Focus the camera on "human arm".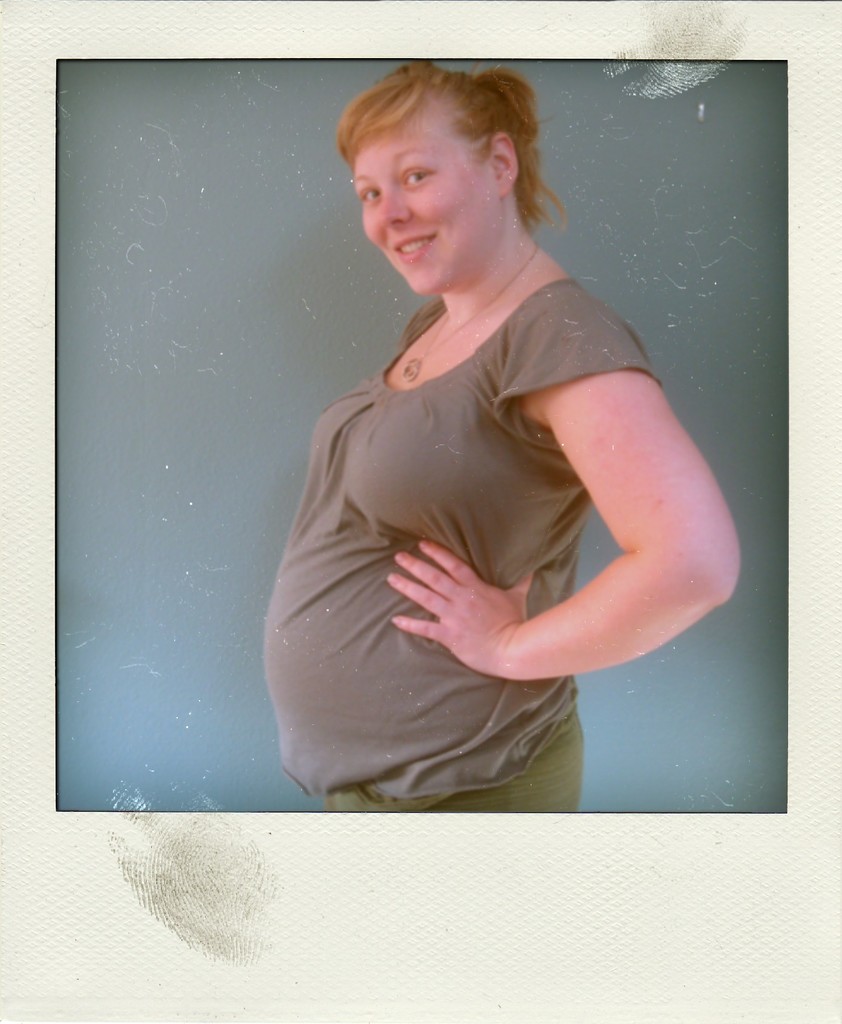
Focus region: locate(389, 304, 737, 662).
